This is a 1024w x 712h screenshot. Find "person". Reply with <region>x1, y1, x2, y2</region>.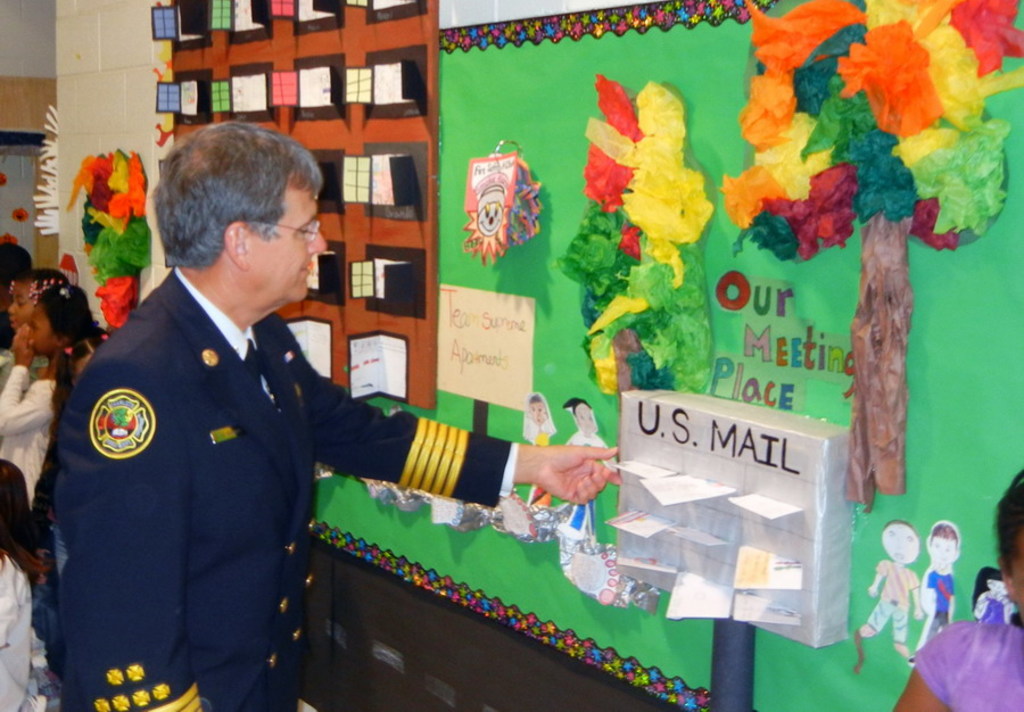
<region>0, 263, 69, 392</region>.
